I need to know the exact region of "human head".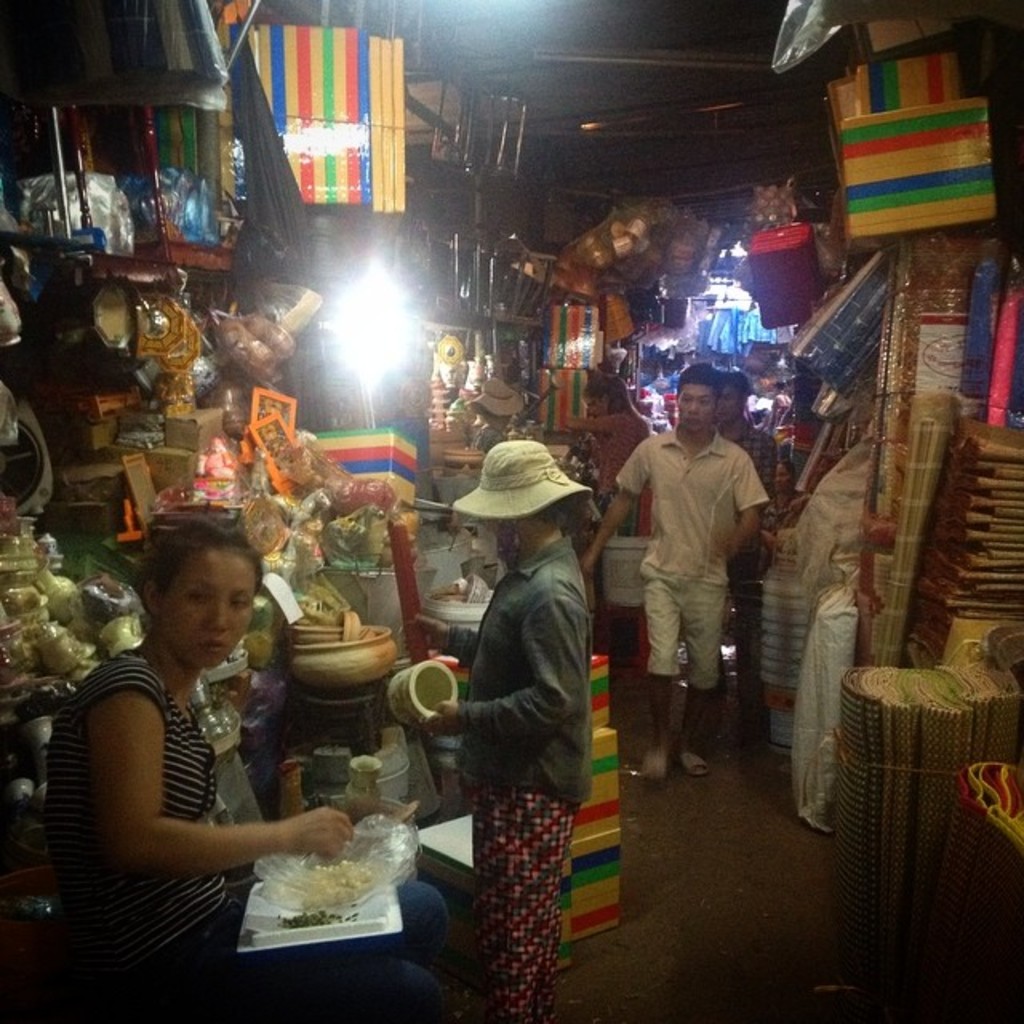
Region: 773/459/795/493.
